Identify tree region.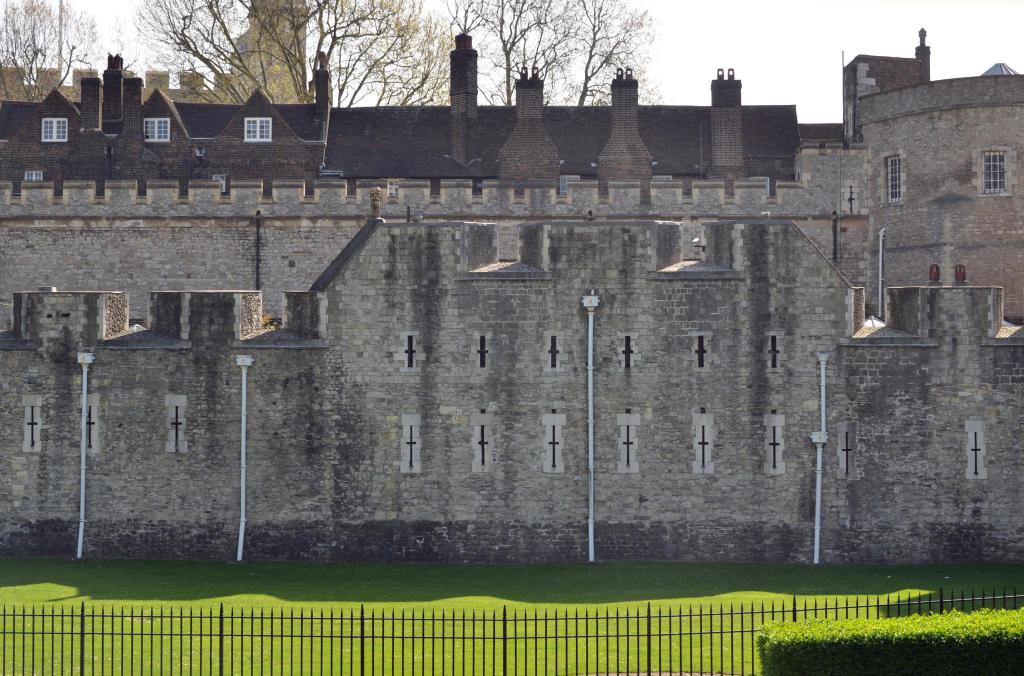
Region: bbox=[0, 0, 101, 106].
